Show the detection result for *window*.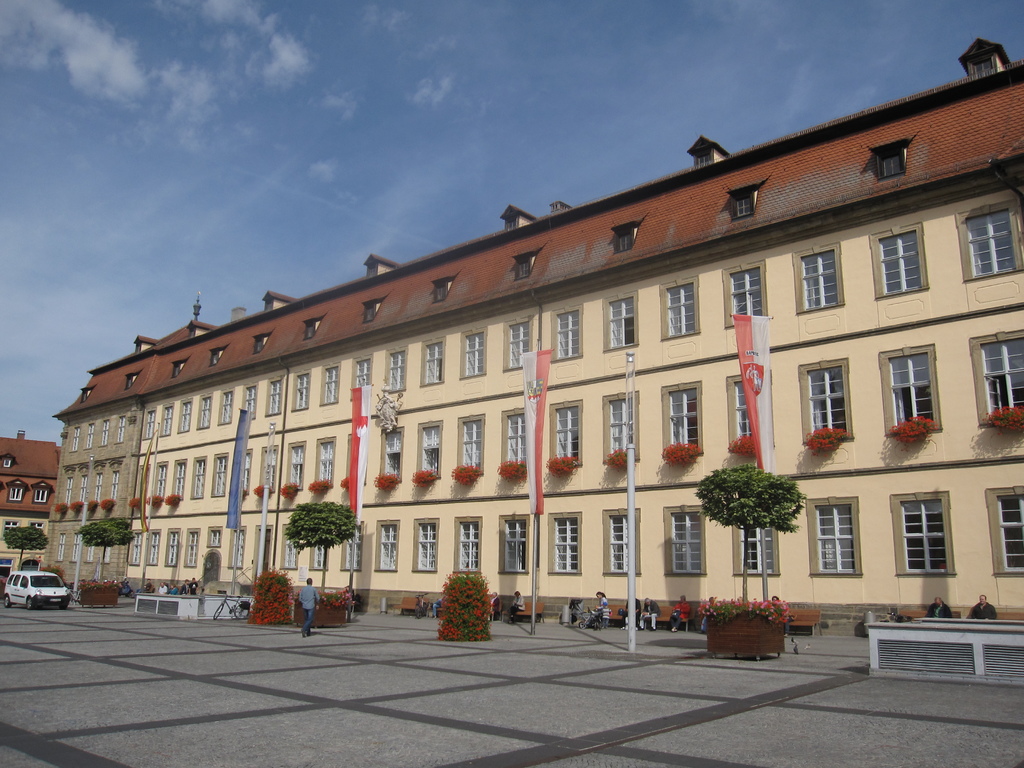
(left=668, top=387, right=701, bottom=446).
